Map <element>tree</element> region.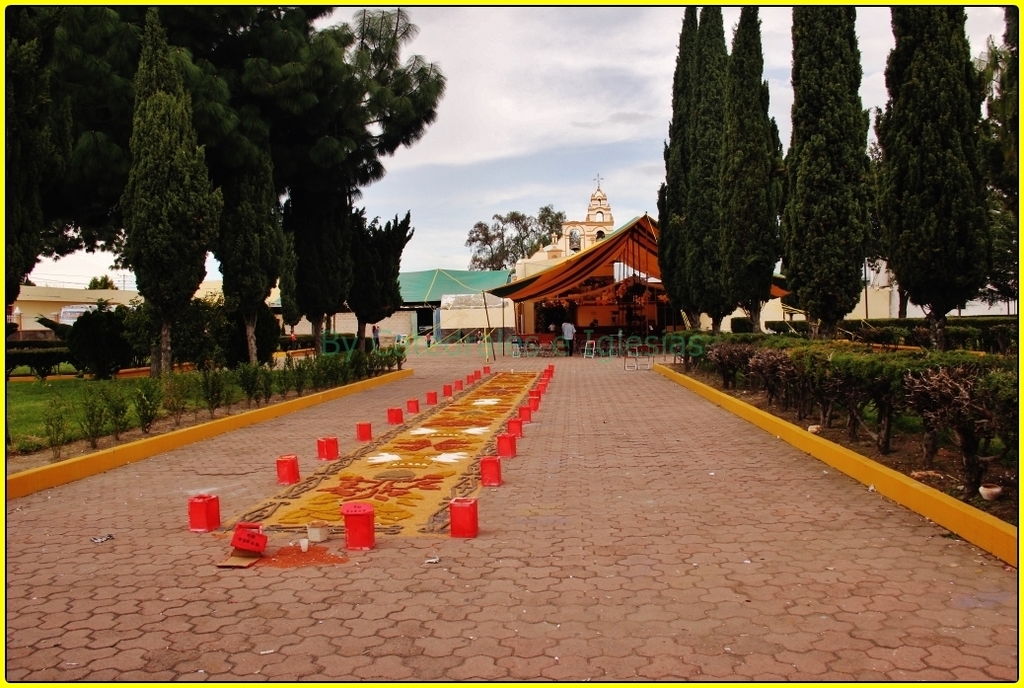
Mapped to locate(714, 0, 786, 336).
